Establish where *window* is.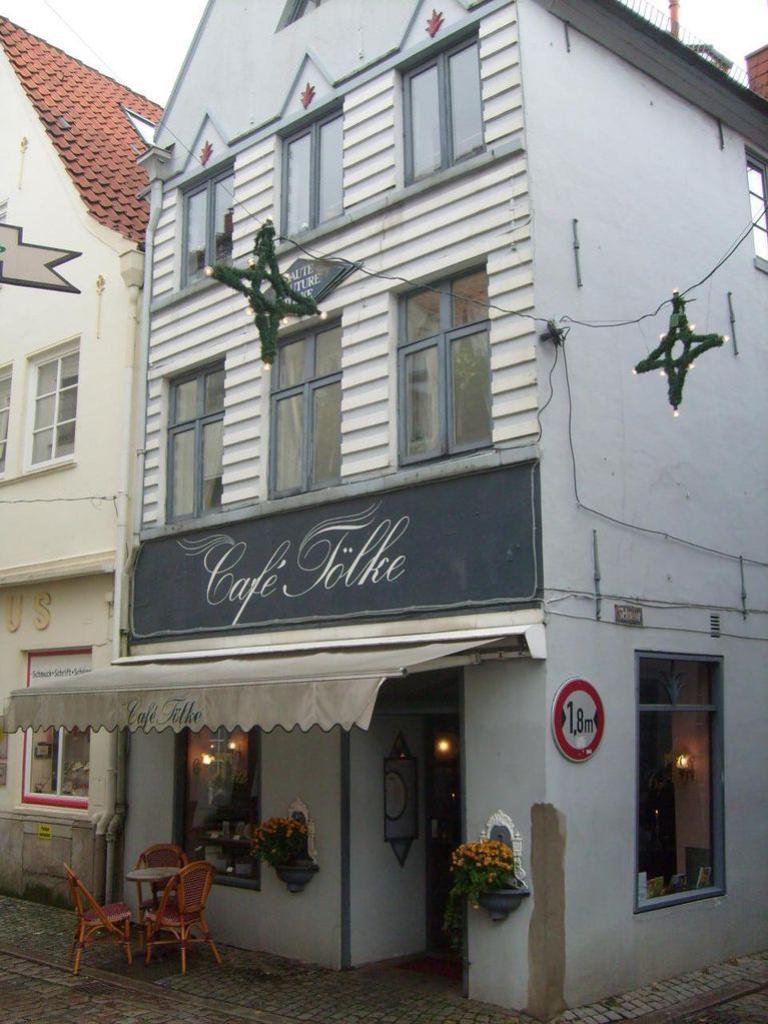
Established at bbox=[276, 104, 344, 237].
